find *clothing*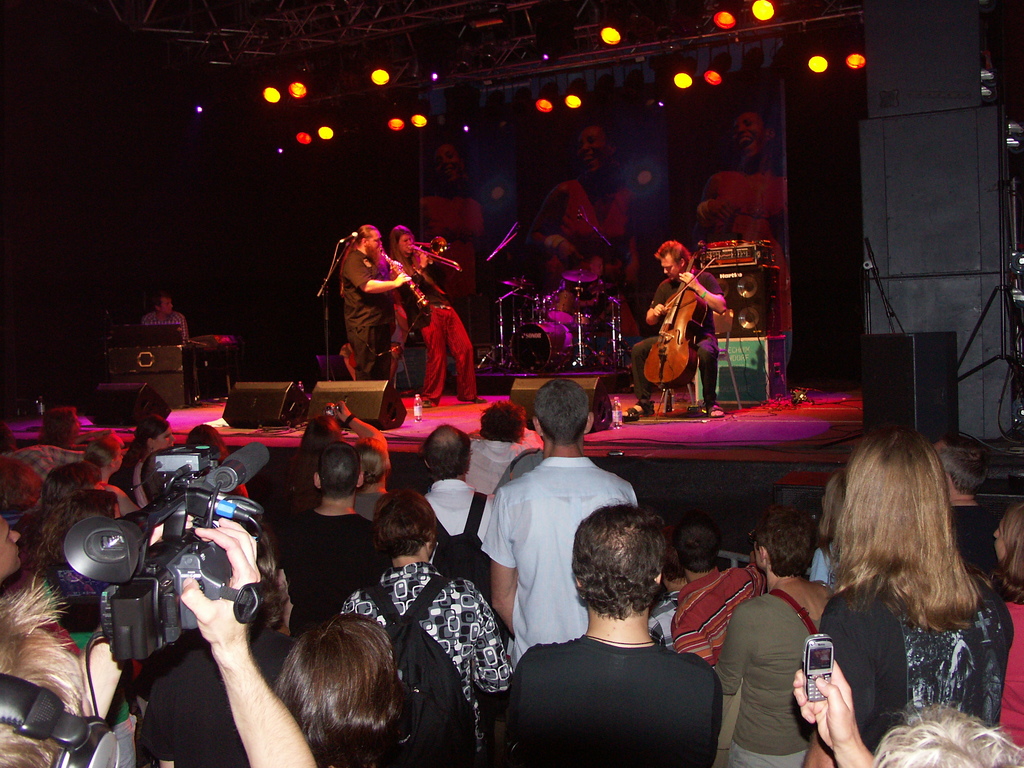
pyautogui.locateOnScreen(506, 598, 742, 757)
